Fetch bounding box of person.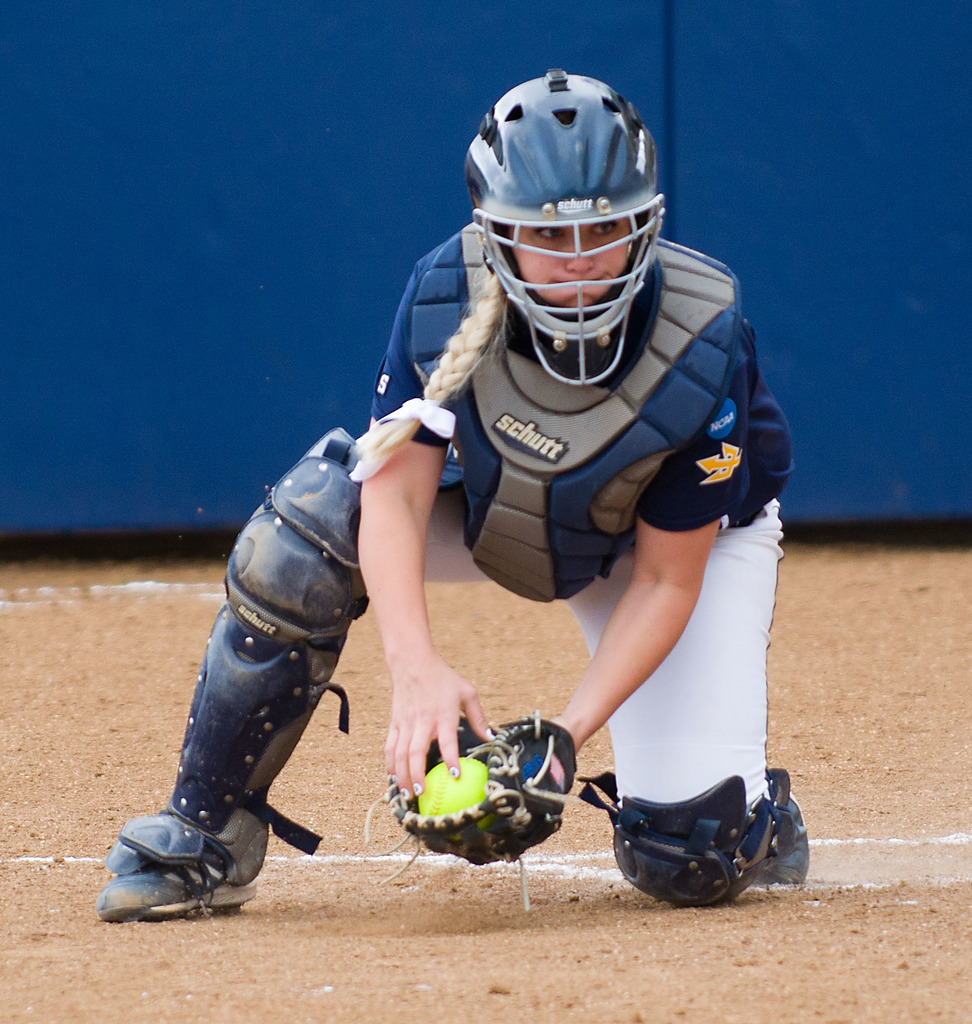
Bbox: (left=92, top=66, right=813, bottom=914).
